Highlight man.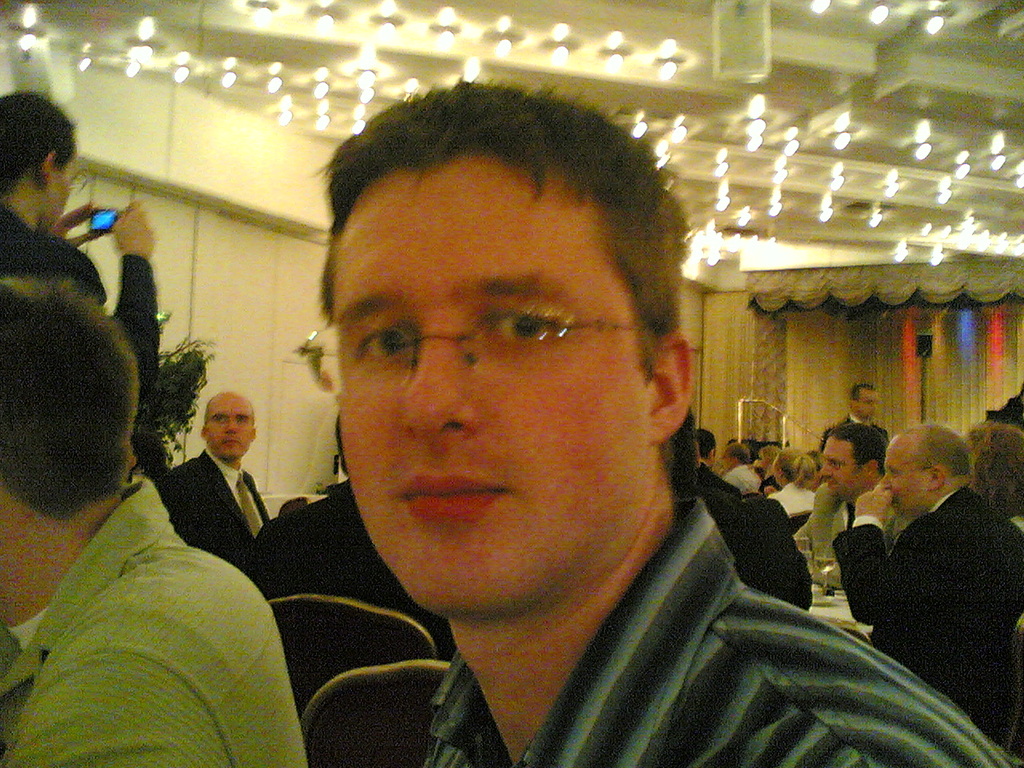
Highlighted region: Rect(154, 389, 271, 575).
